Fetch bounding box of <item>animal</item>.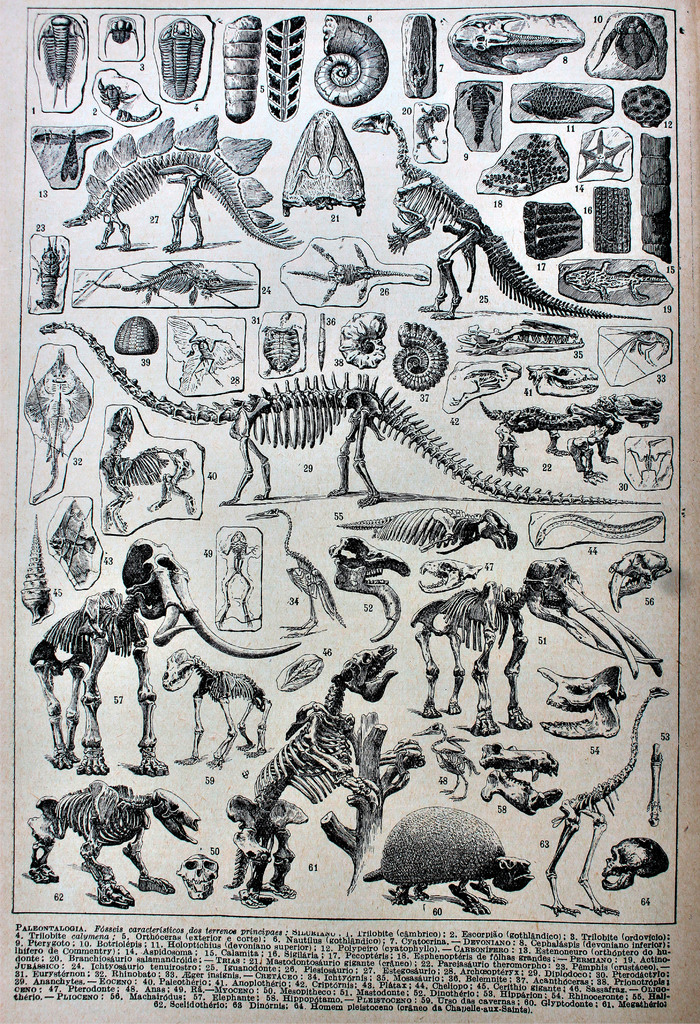
Bbox: {"x1": 414, "y1": 100, "x2": 447, "y2": 161}.
